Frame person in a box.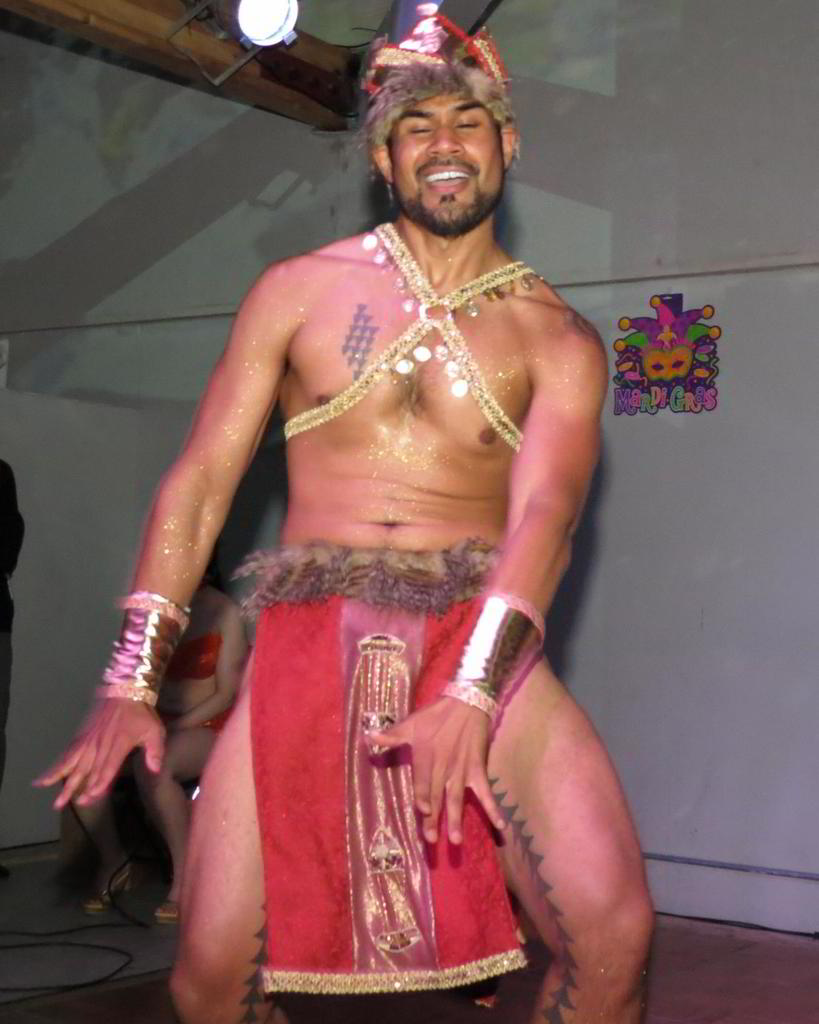
rect(121, 36, 631, 997).
